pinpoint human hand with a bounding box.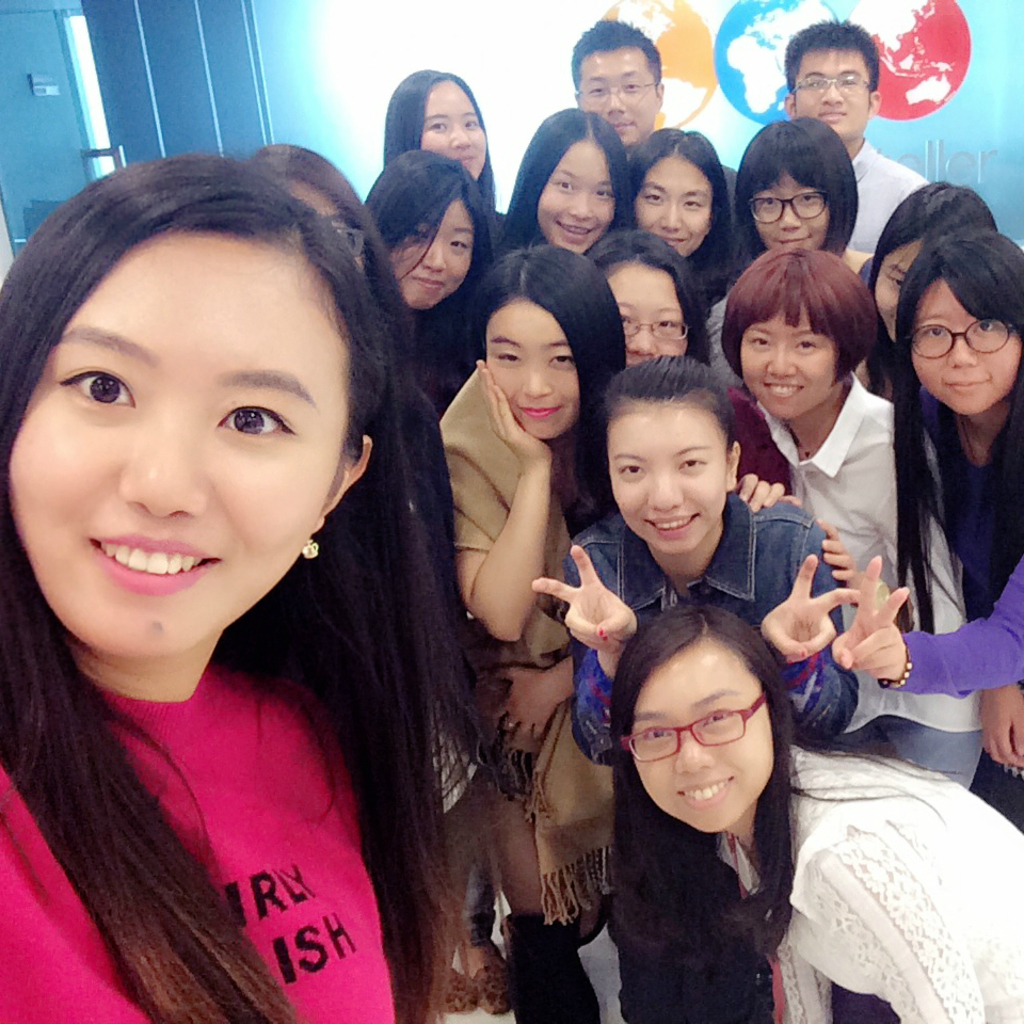
crop(817, 573, 939, 692).
